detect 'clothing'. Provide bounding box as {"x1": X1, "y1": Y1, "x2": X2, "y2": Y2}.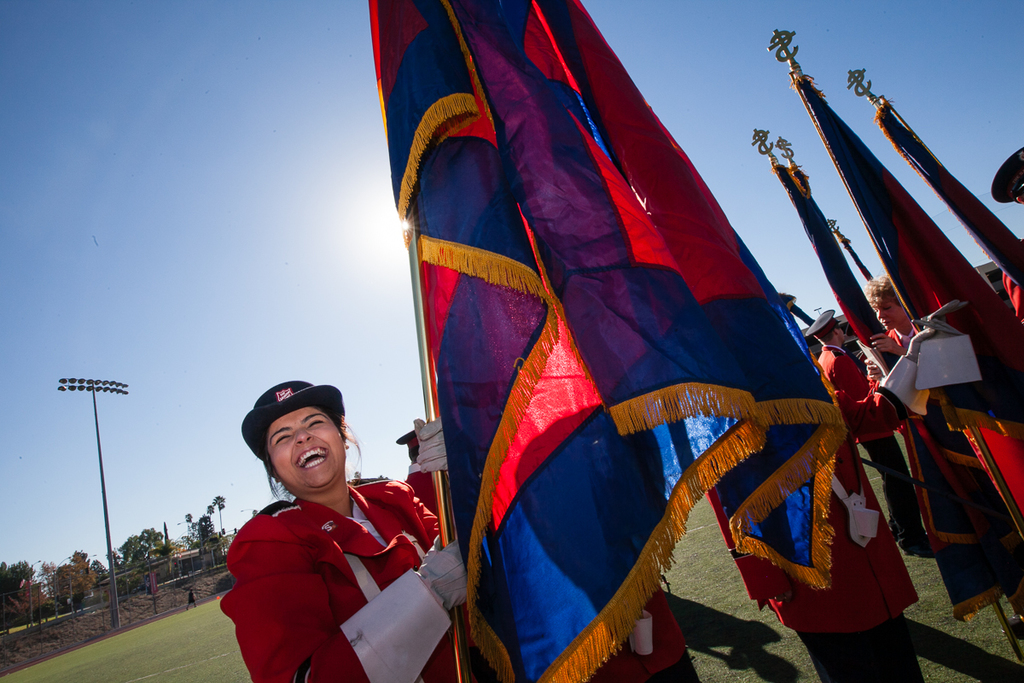
{"x1": 820, "y1": 340, "x2": 931, "y2": 540}.
